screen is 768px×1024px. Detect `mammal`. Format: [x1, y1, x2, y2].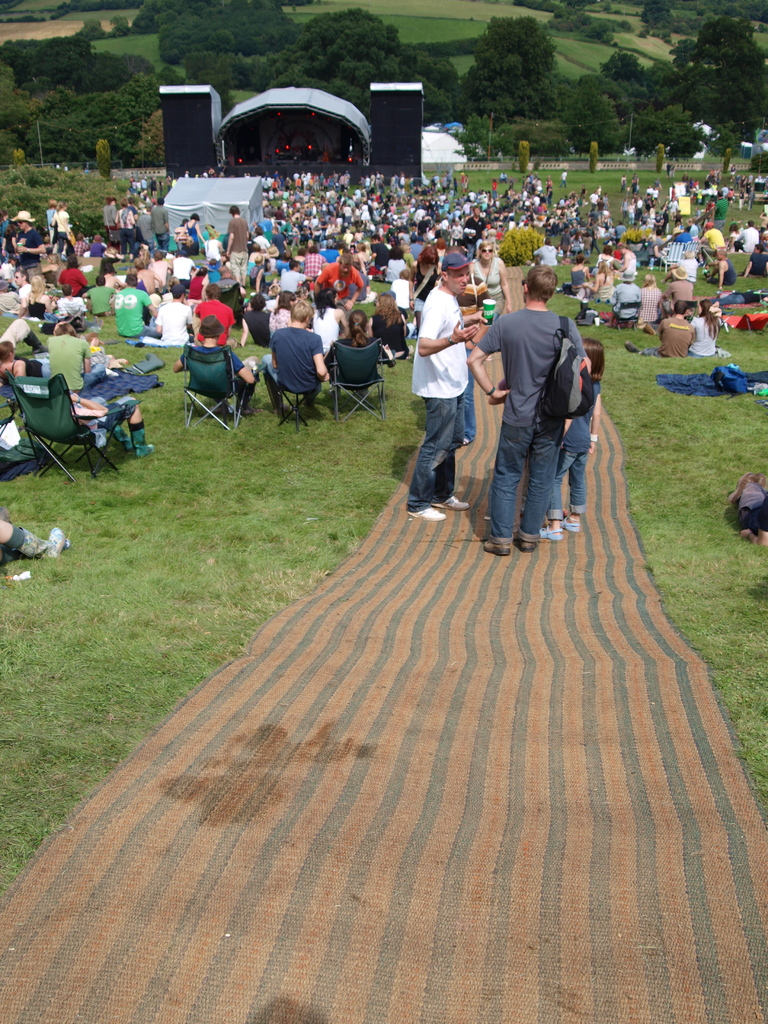
[618, 245, 637, 278].
